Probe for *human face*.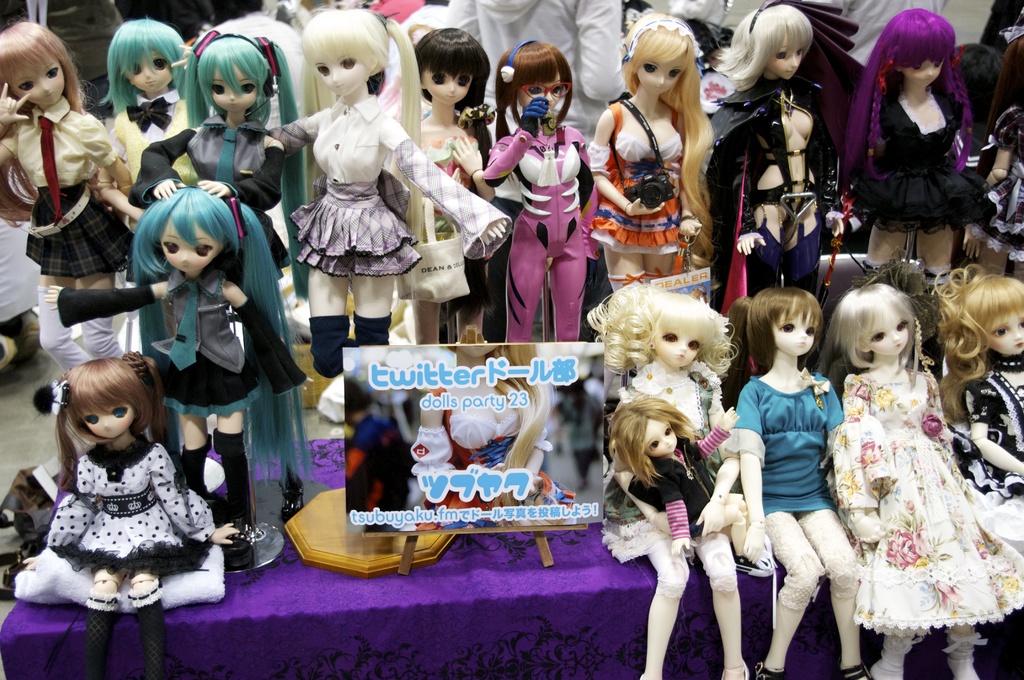
Probe result: bbox(643, 415, 678, 455).
